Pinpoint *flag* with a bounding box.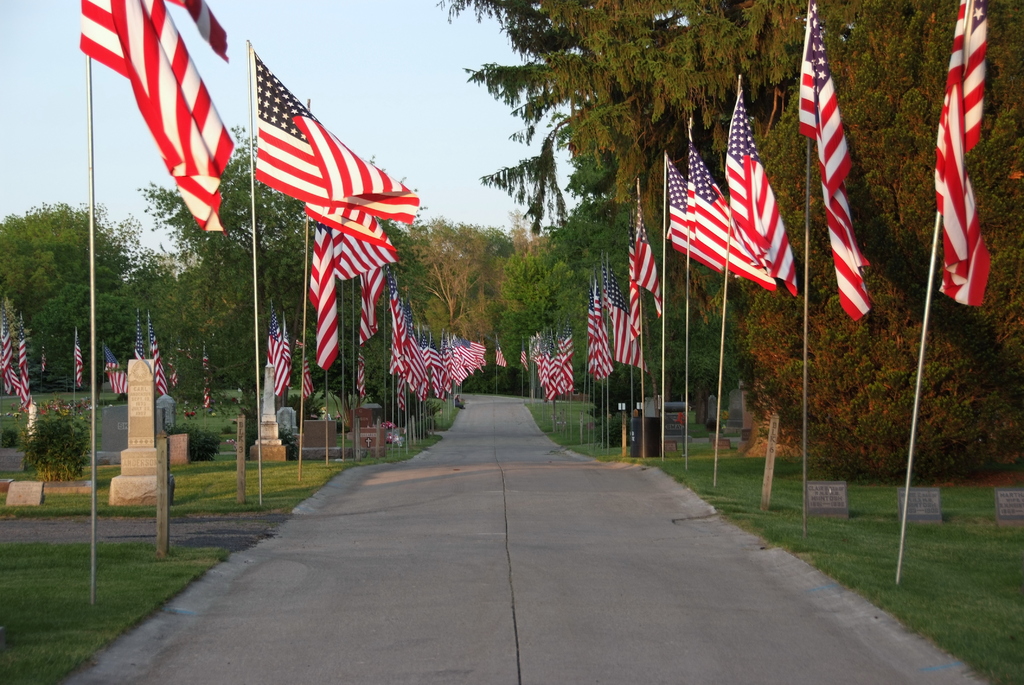
crop(263, 282, 294, 404).
